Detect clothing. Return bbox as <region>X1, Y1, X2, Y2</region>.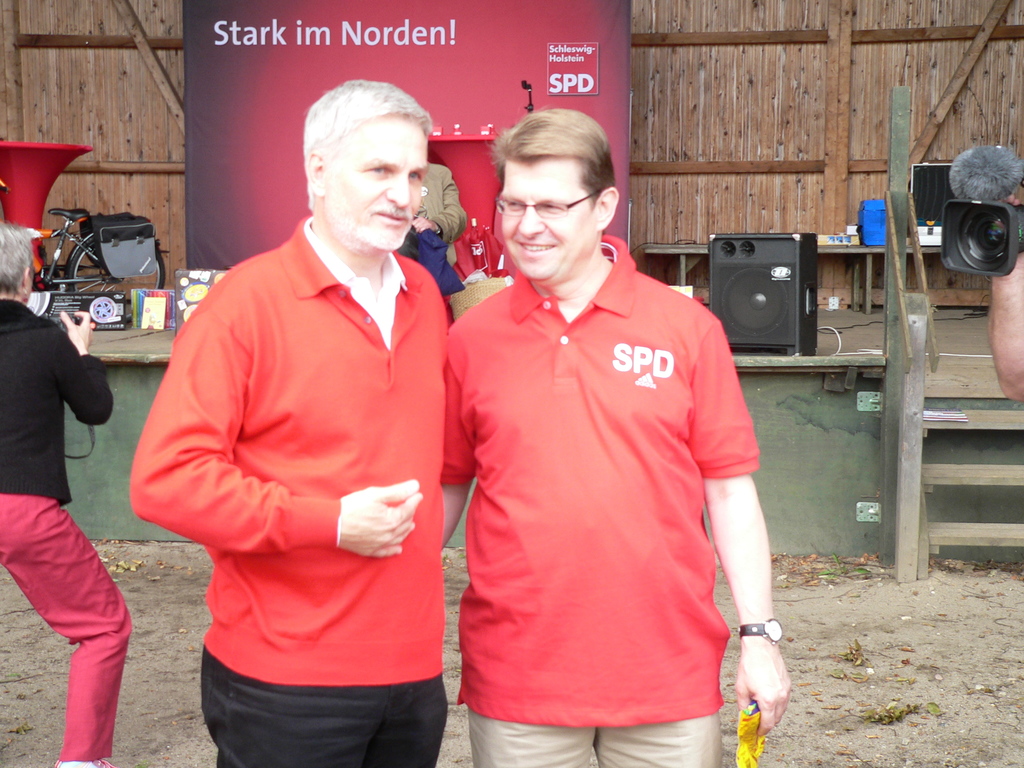
<region>396, 166, 471, 278</region>.
